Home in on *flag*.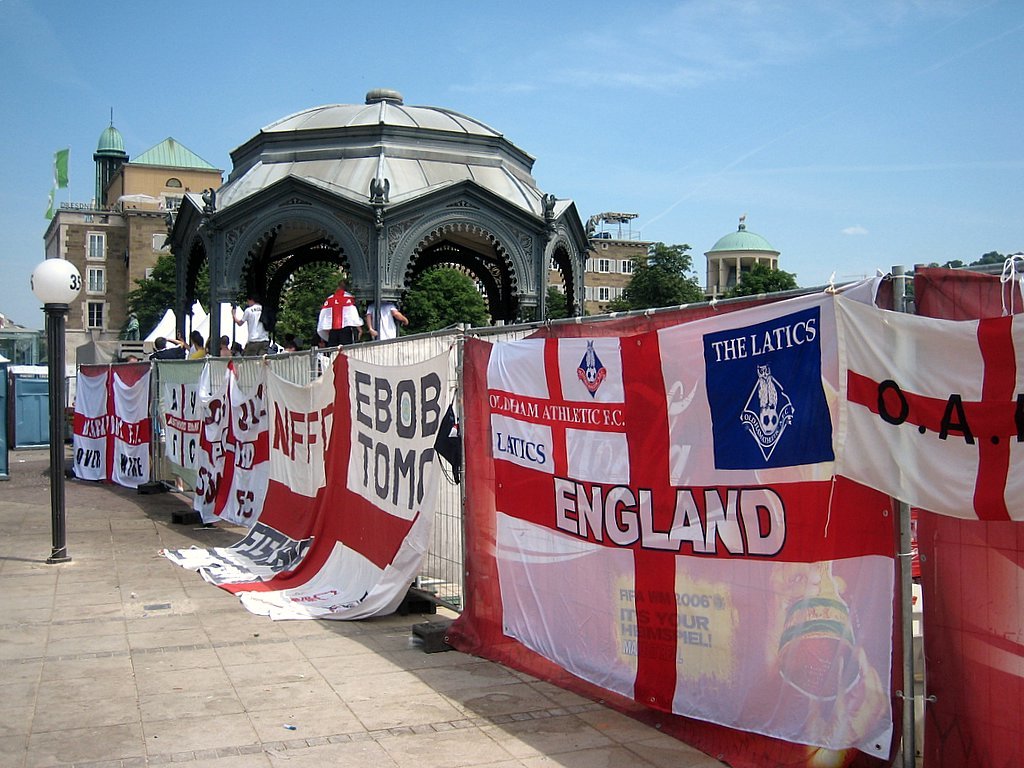
Homed in at [x1=833, y1=287, x2=1023, y2=529].
